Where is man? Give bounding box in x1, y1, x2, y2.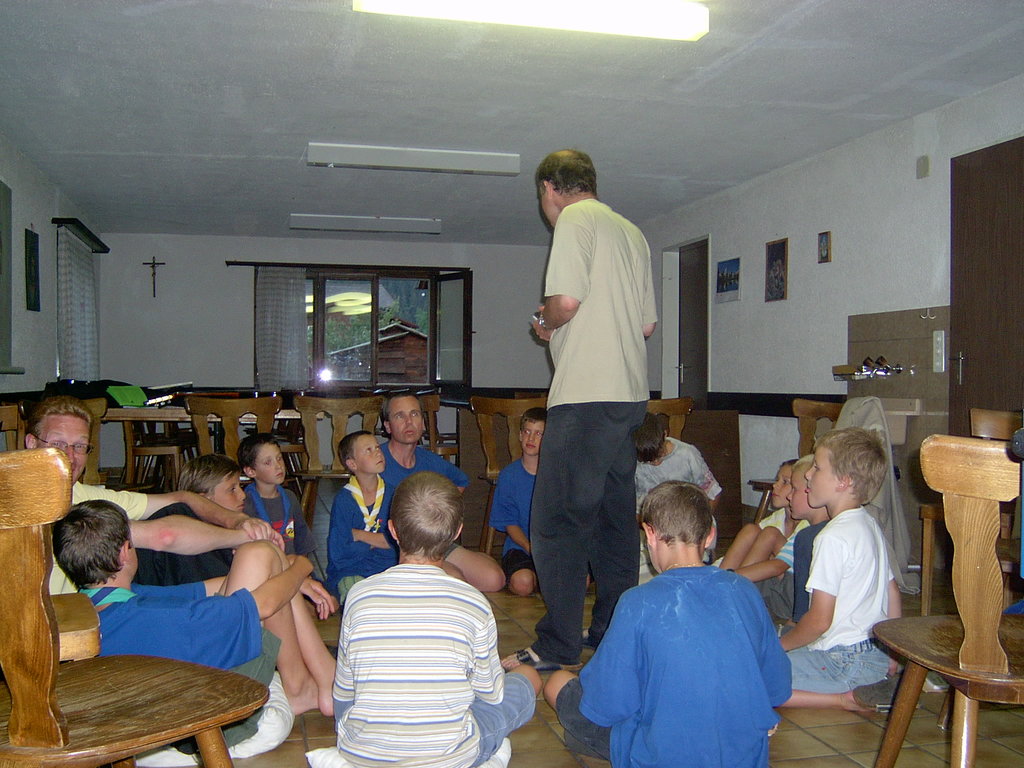
499, 151, 657, 676.
